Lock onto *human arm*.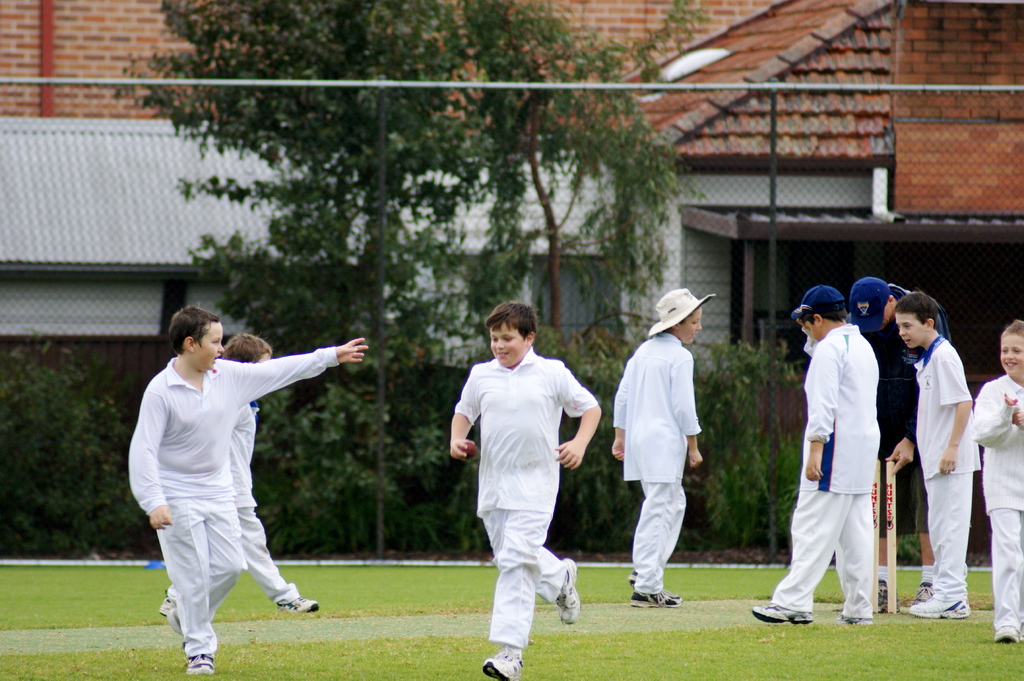
Locked: [225, 335, 370, 402].
